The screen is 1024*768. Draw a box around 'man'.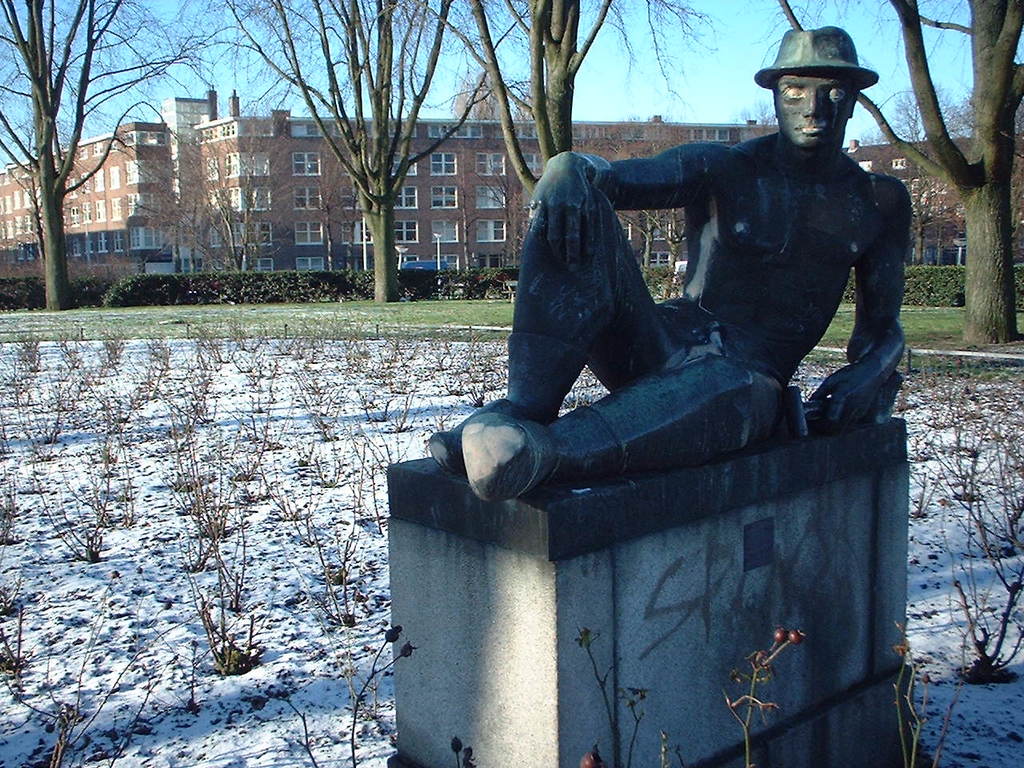
l=418, t=18, r=918, b=509.
